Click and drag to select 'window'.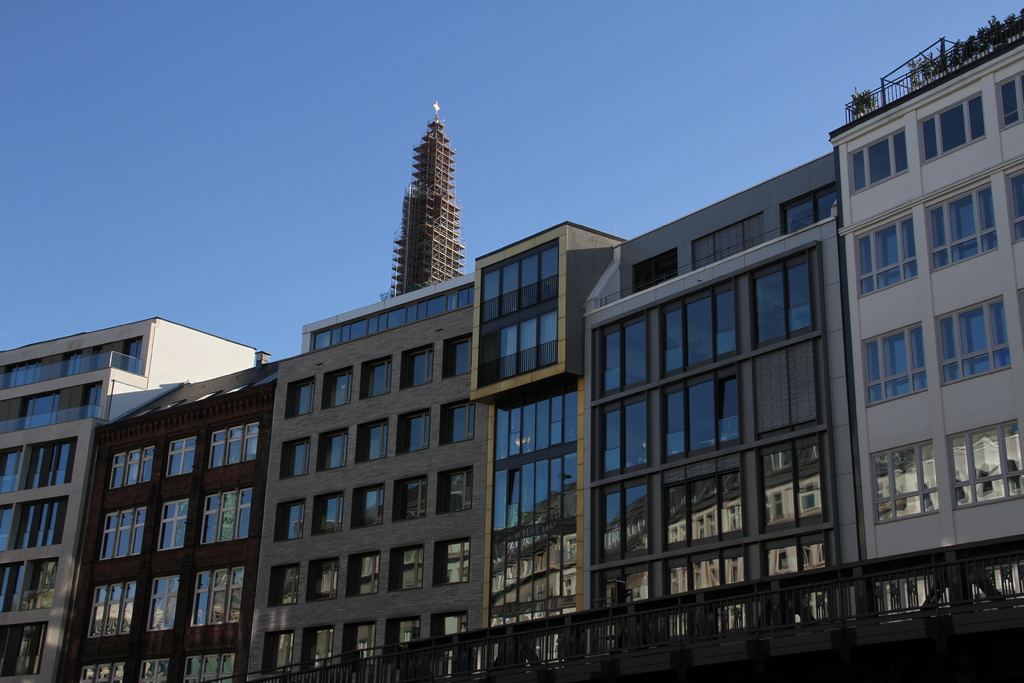
Selection: rect(121, 336, 145, 375).
